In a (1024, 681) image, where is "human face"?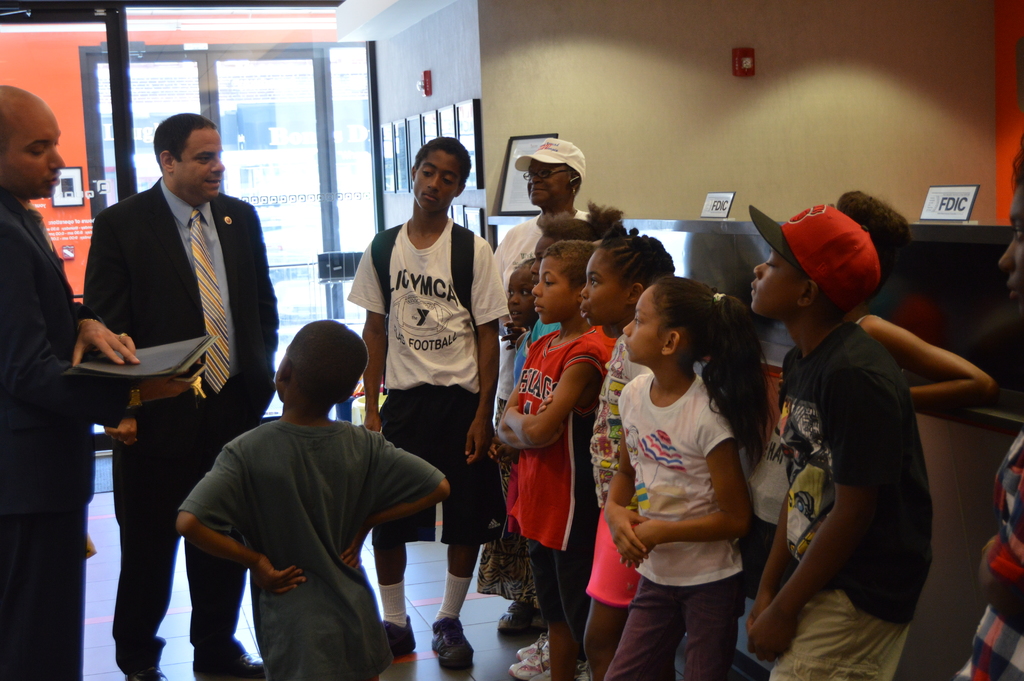
BBox(177, 129, 226, 199).
